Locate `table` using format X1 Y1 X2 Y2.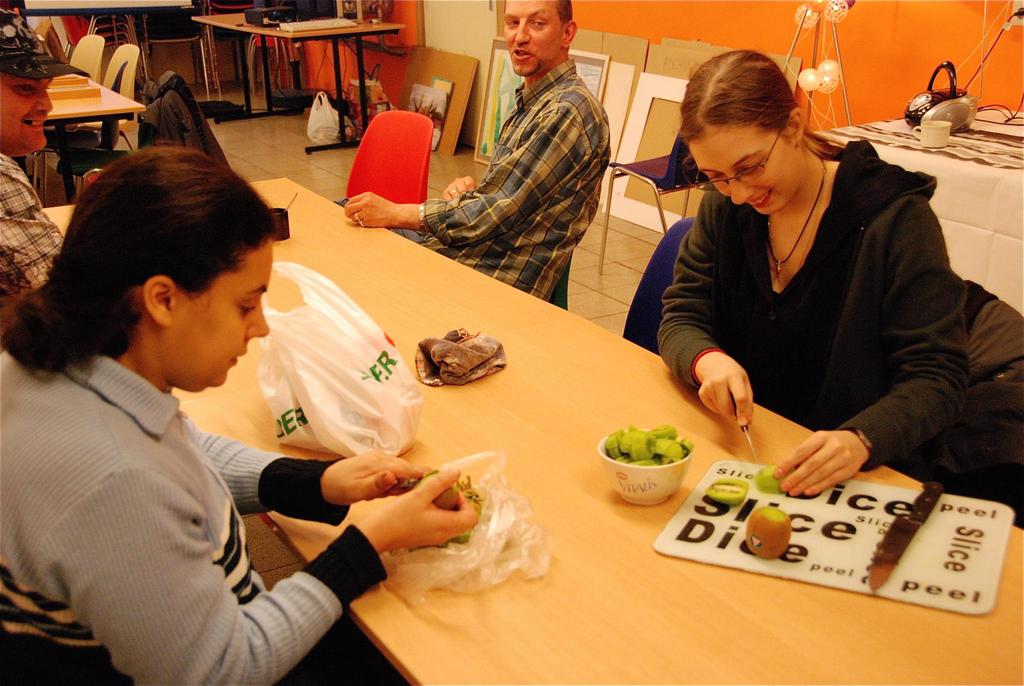
43 174 1023 685.
